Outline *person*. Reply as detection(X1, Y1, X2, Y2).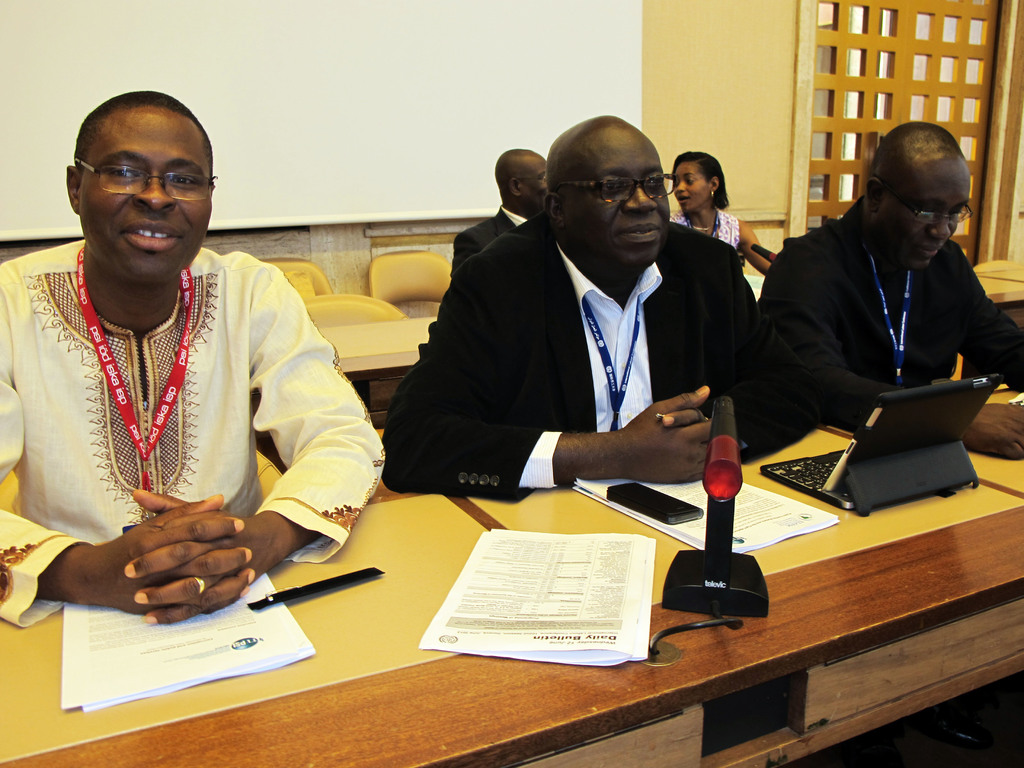
detection(447, 151, 546, 276).
